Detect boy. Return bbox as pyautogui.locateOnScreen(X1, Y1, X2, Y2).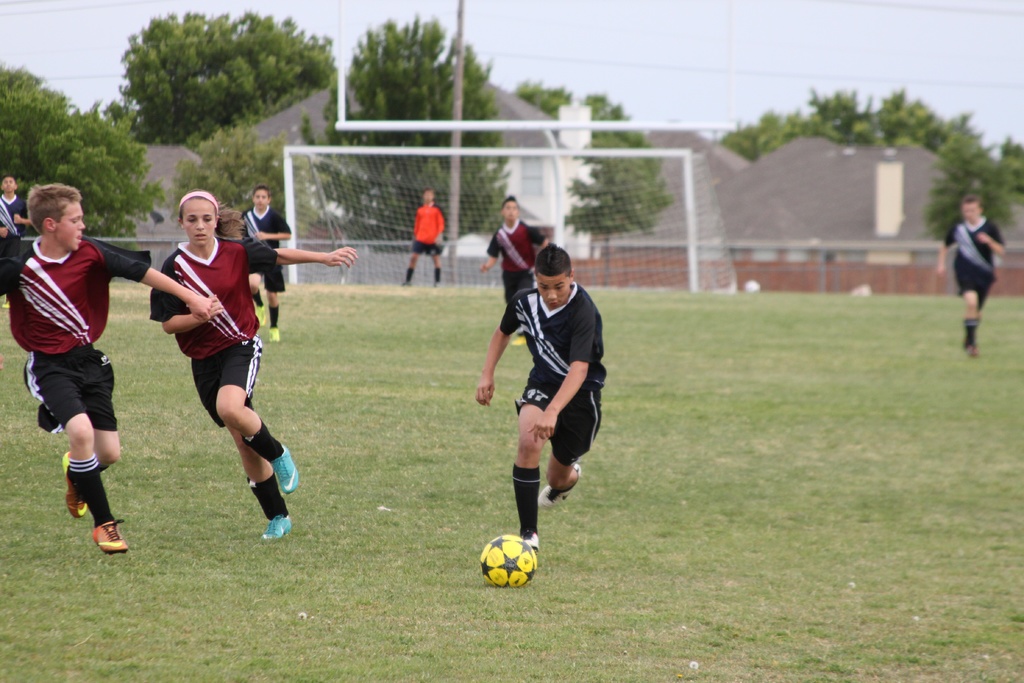
pyautogui.locateOnScreen(936, 193, 1006, 356).
